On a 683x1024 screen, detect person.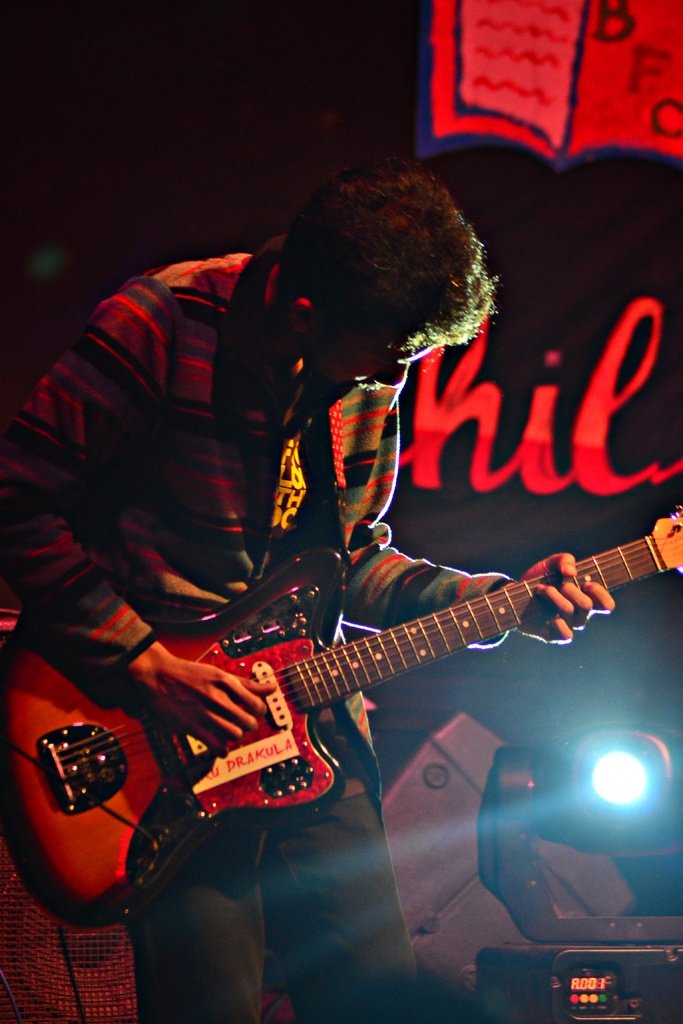
box(74, 177, 606, 984).
